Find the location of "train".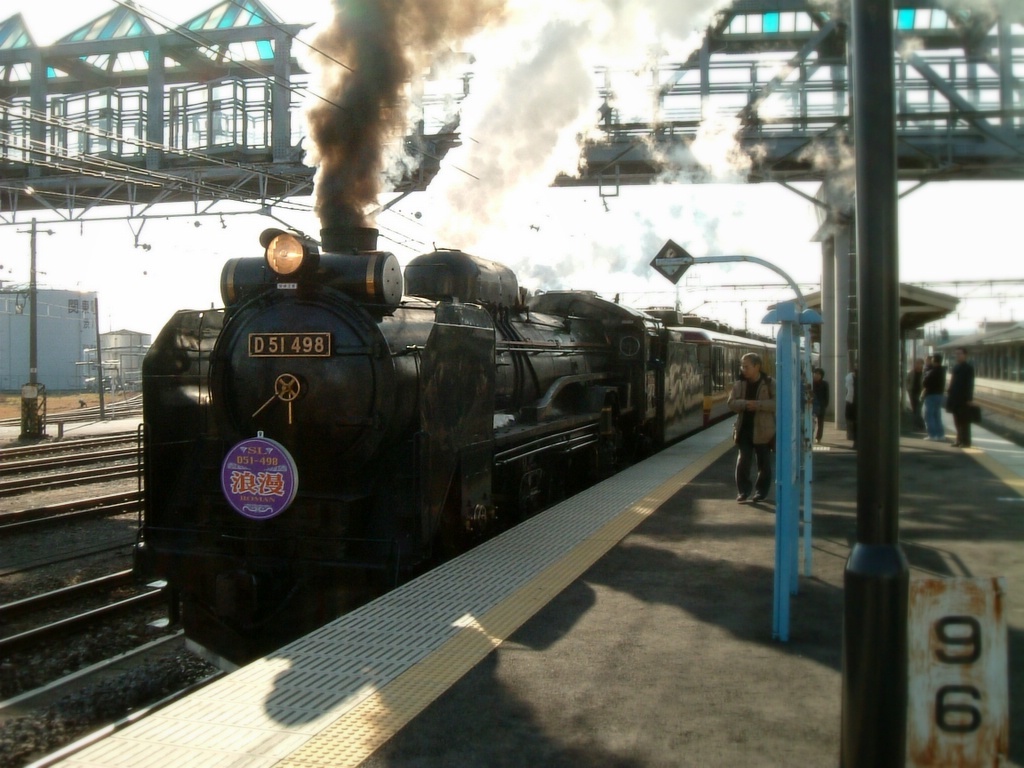
Location: 142, 218, 825, 656.
